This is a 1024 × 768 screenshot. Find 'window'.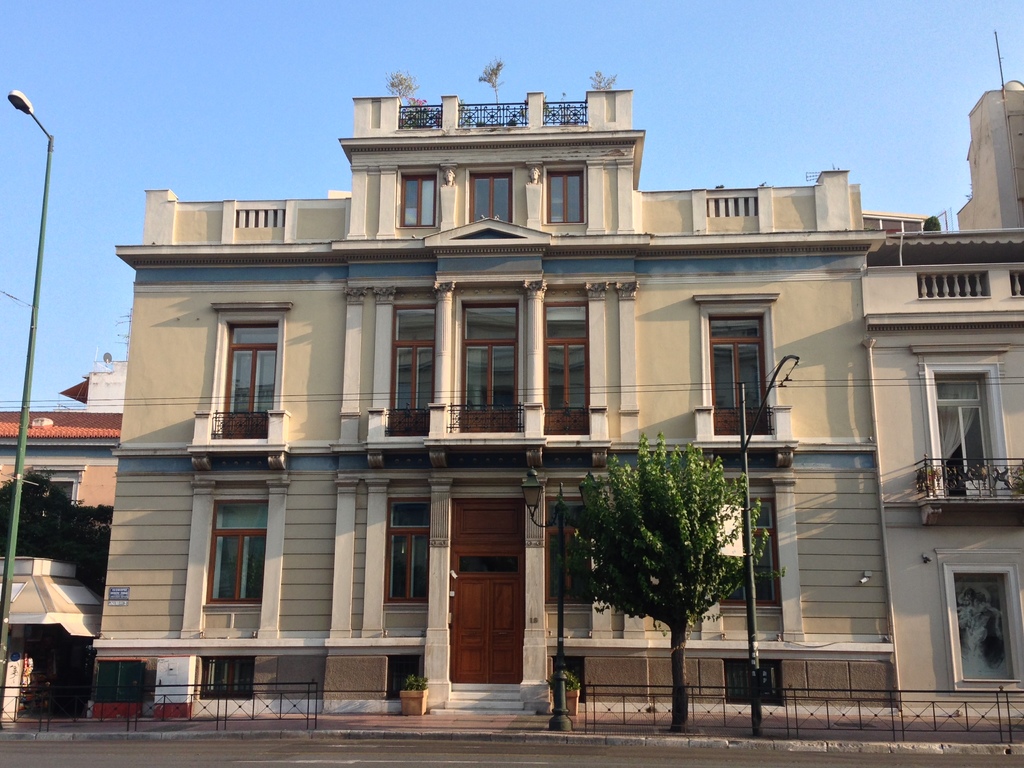
Bounding box: (left=725, top=658, right=788, bottom=708).
